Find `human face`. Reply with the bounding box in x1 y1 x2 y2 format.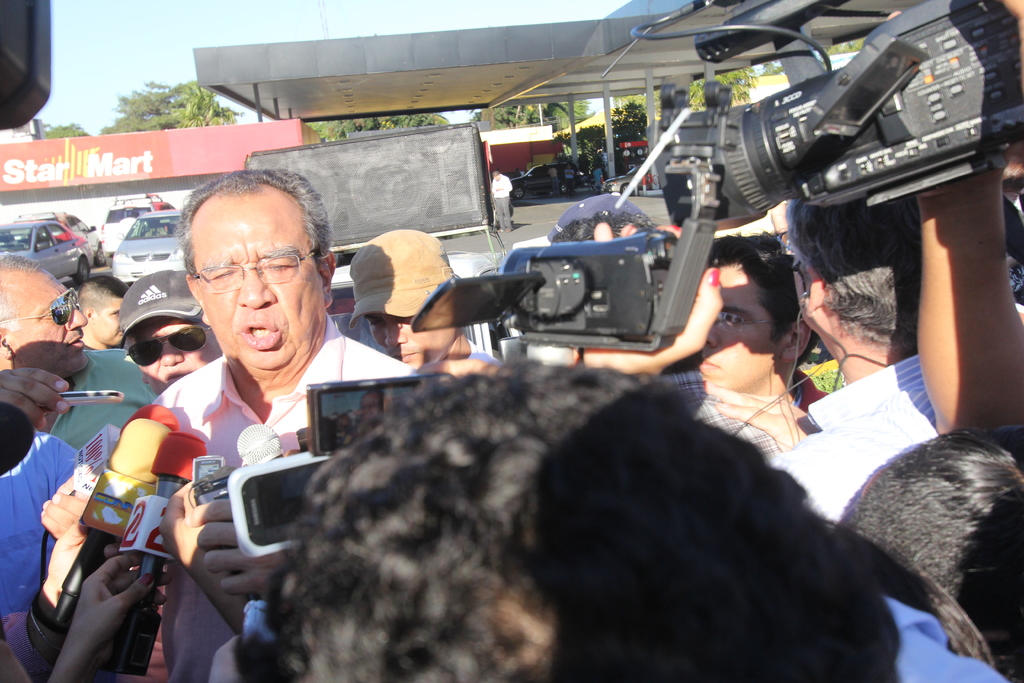
133 320 212 395.
